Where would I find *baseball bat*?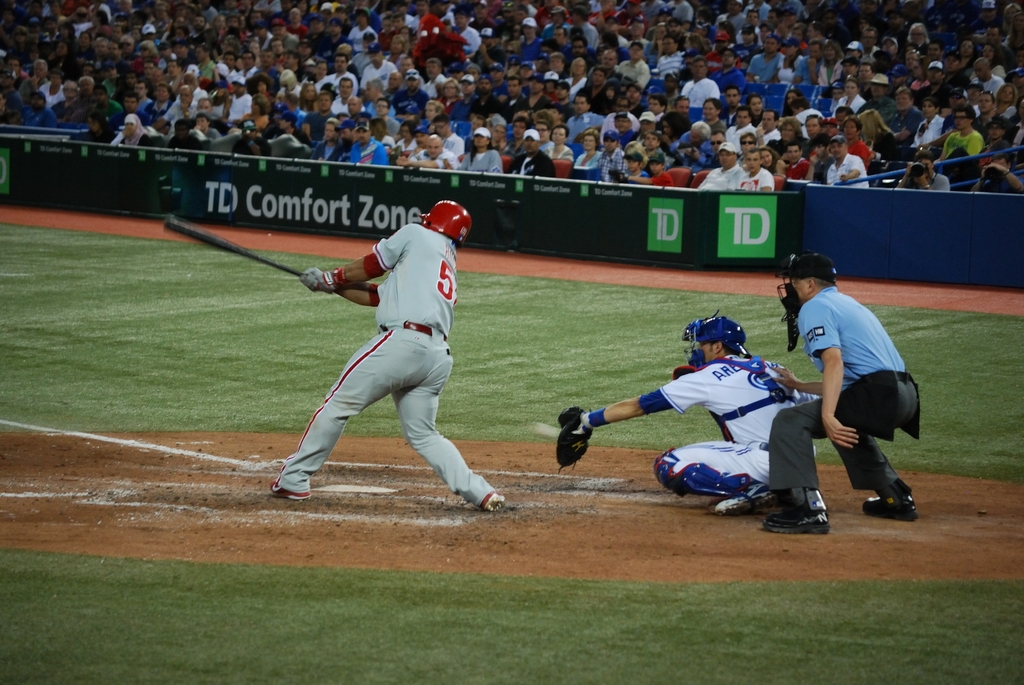
At [left=162, top=209, right=300, bottom=280].
